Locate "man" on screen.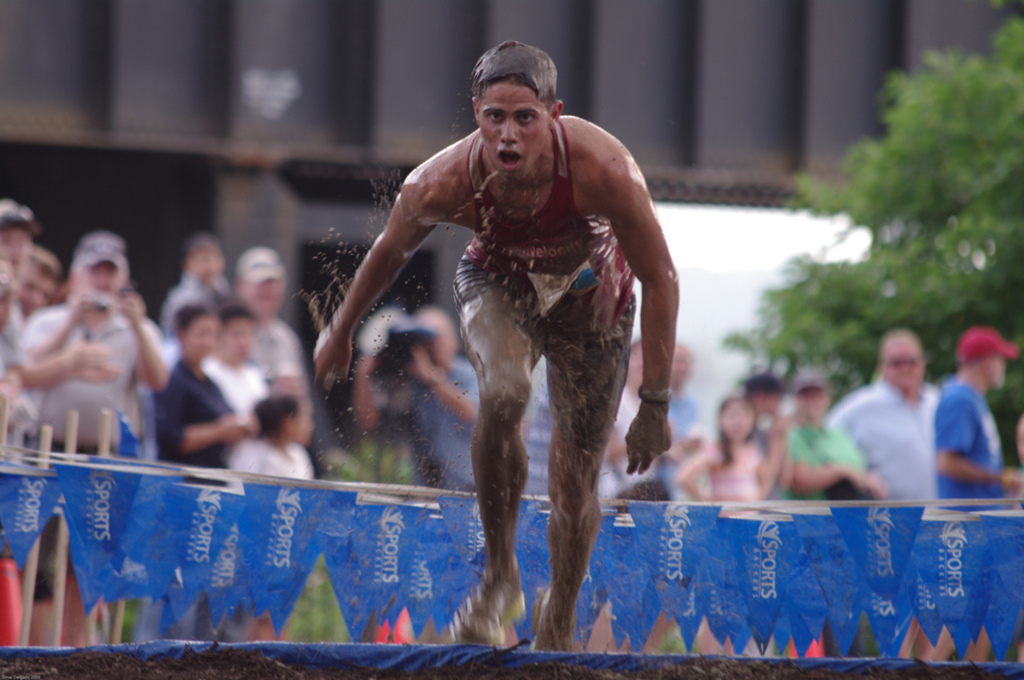
On screen at x1=236, y1=248, x2=311, y2=392.
